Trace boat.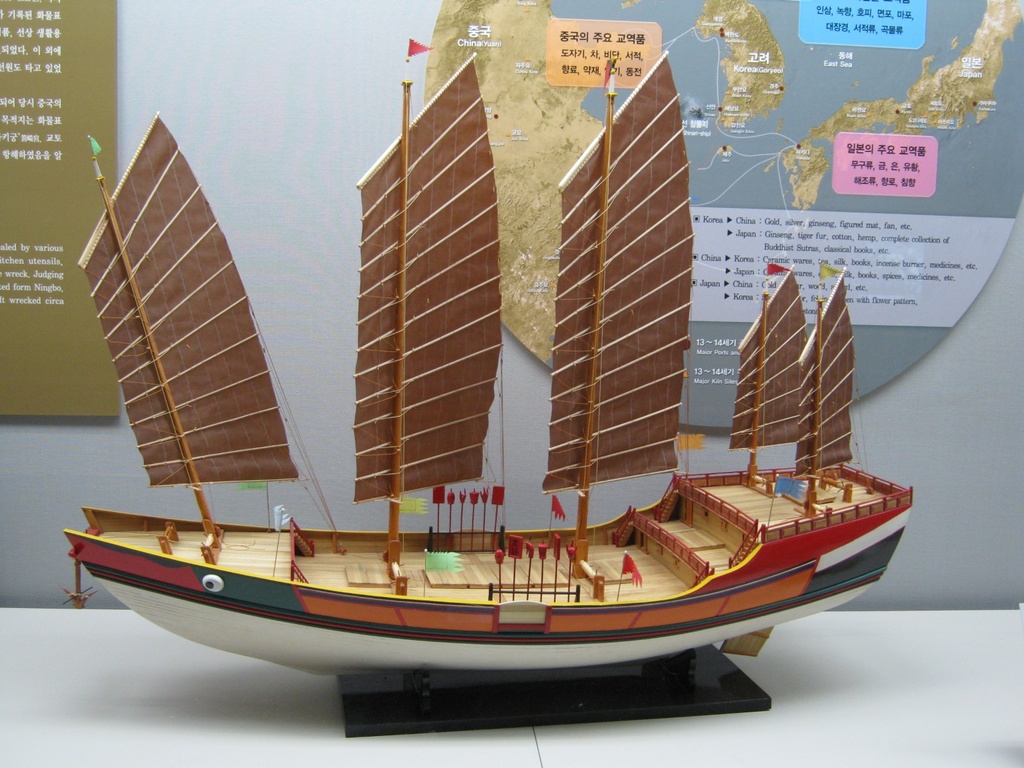
Traced to 60:7:924:742.
